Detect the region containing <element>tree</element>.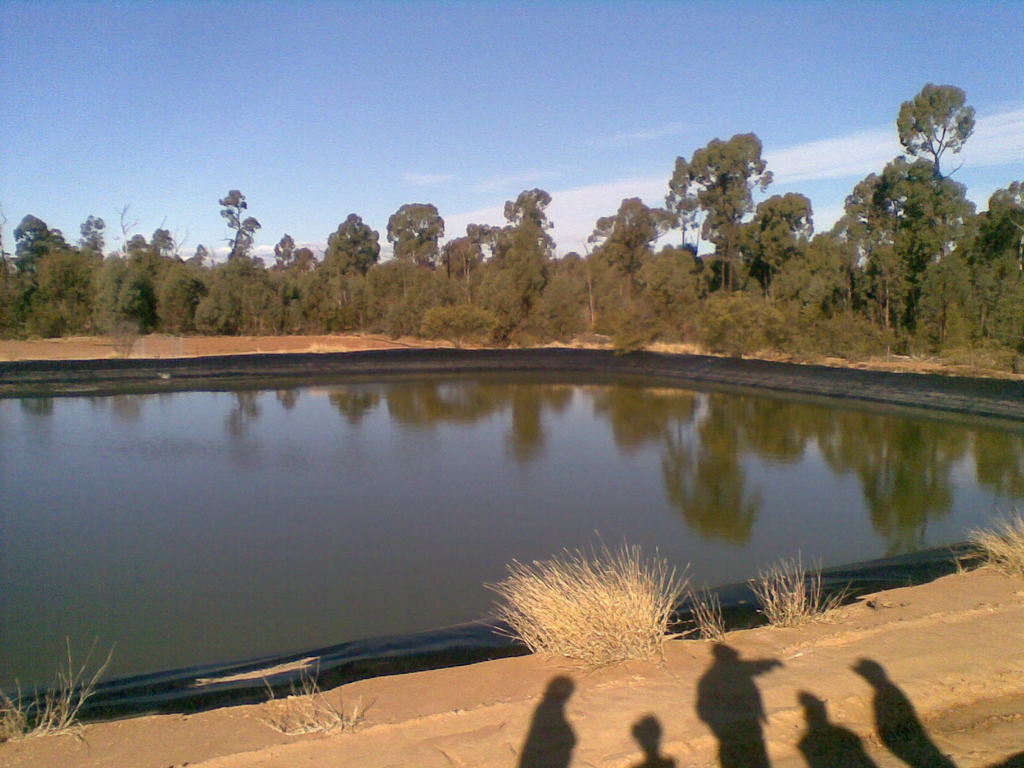
[42, 250, 113, 310].
